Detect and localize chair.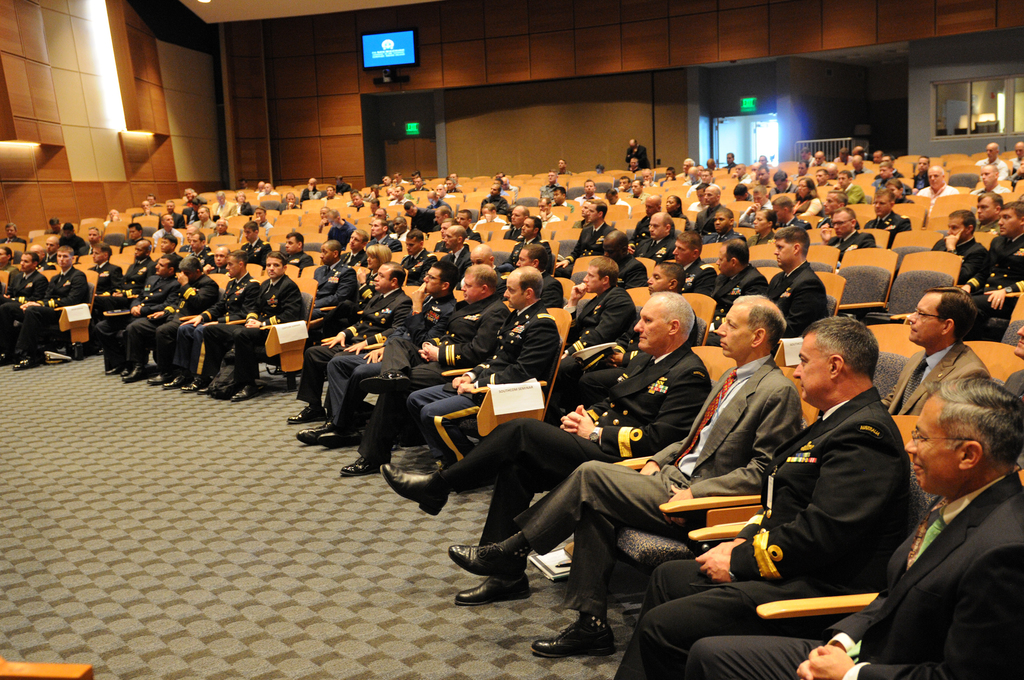
Localized at Rect(38, 267, 104, 360).
